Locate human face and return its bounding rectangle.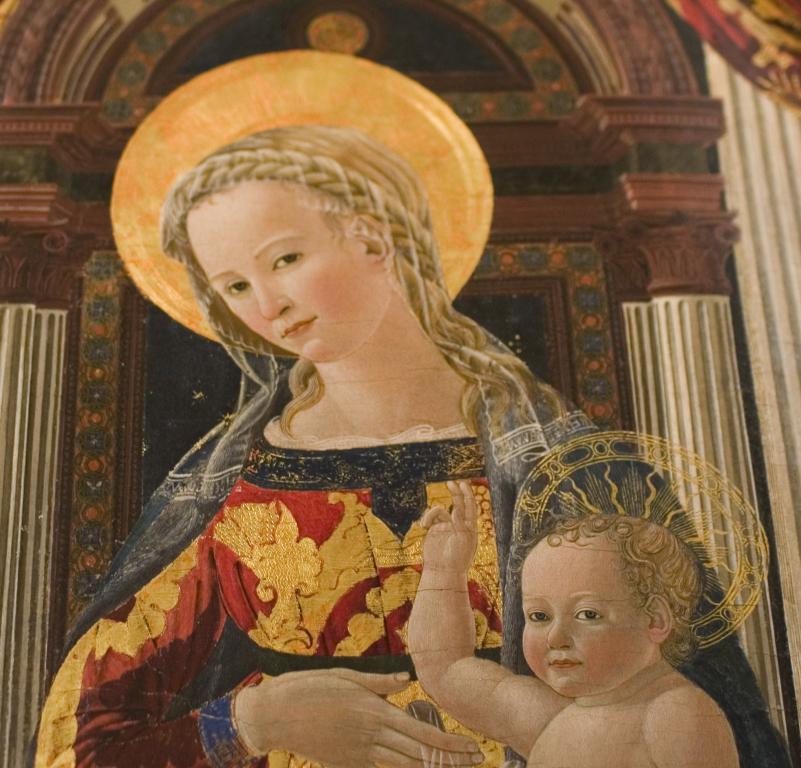
pyautogui.locateOnScreen(522, 571, 653, 696).
